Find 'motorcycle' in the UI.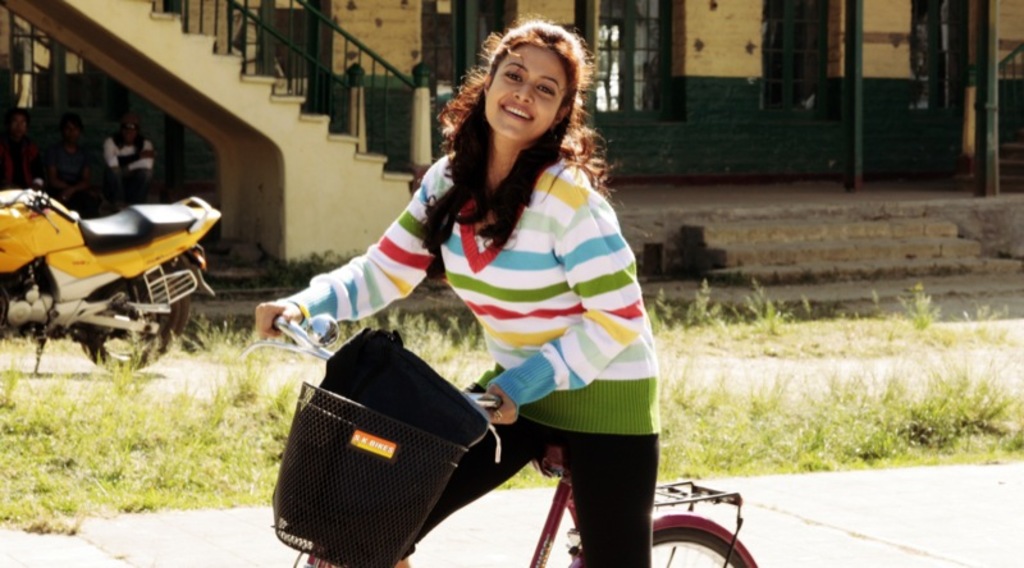
UI element at box(0, 171, 218, 374).
